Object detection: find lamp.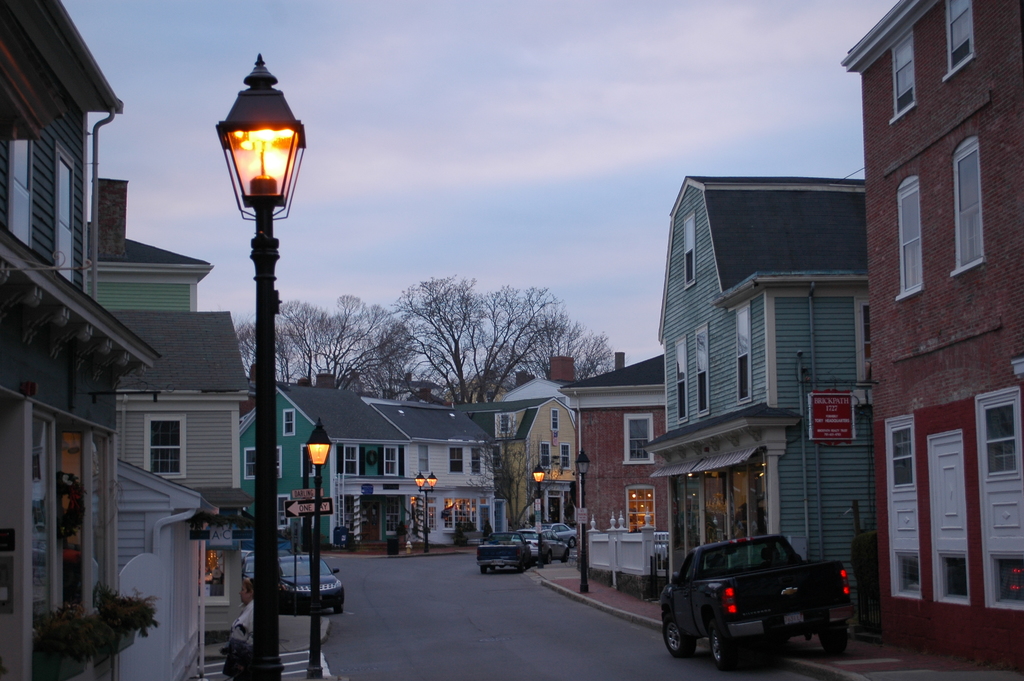
[x1=211, y1=44, x2=306, y2=266].
